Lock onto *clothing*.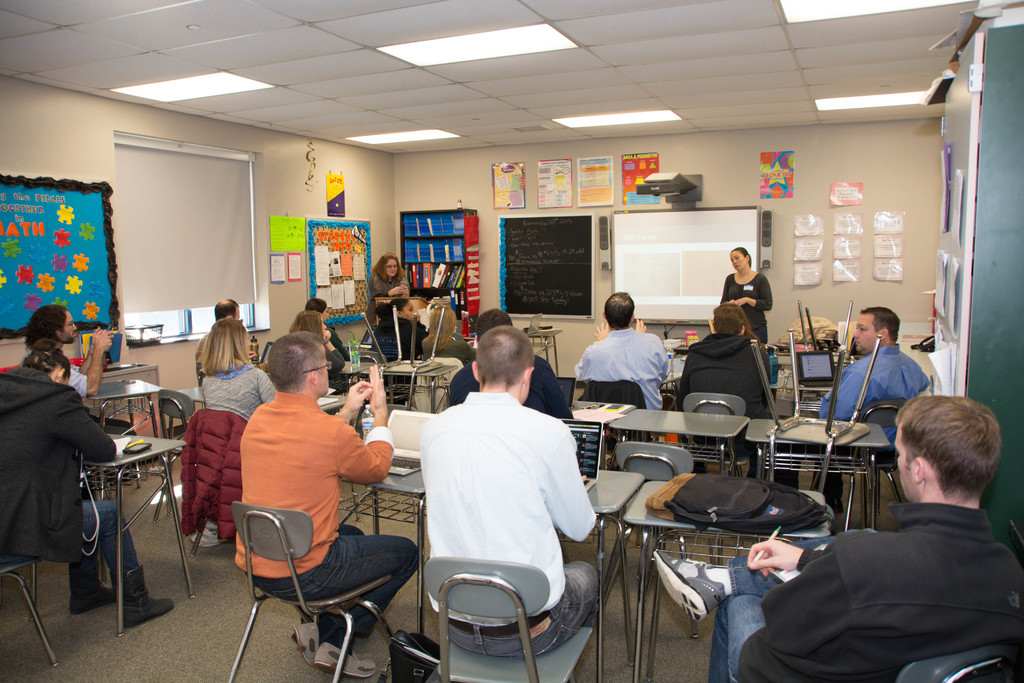
Locked: 673:331:770:476.
